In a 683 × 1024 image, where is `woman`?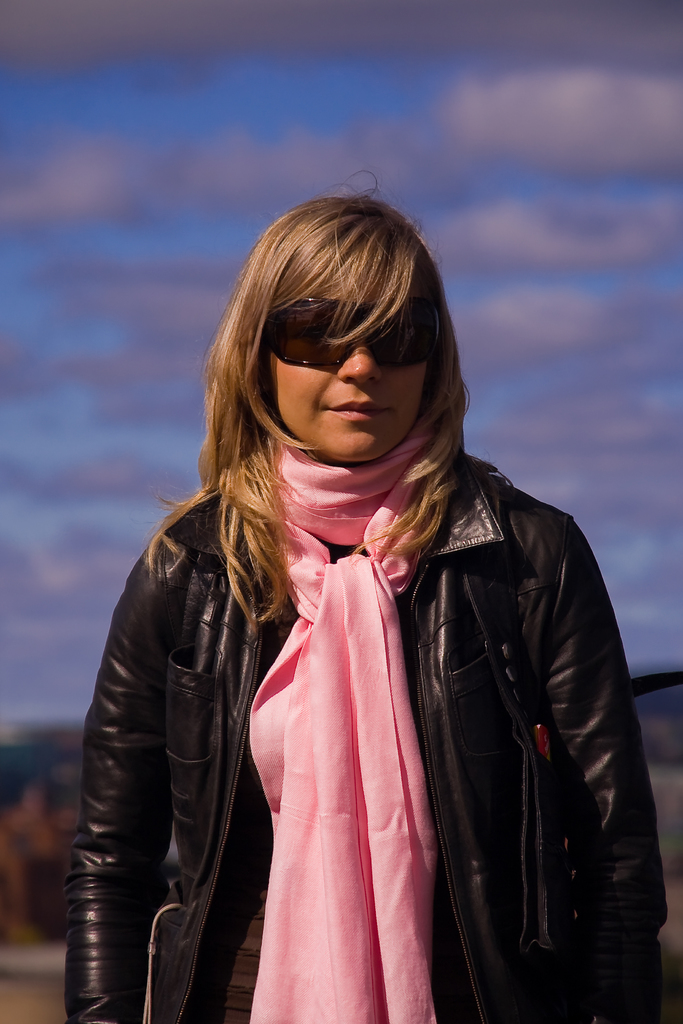
bbox=(61, 191, 666, 1023).
